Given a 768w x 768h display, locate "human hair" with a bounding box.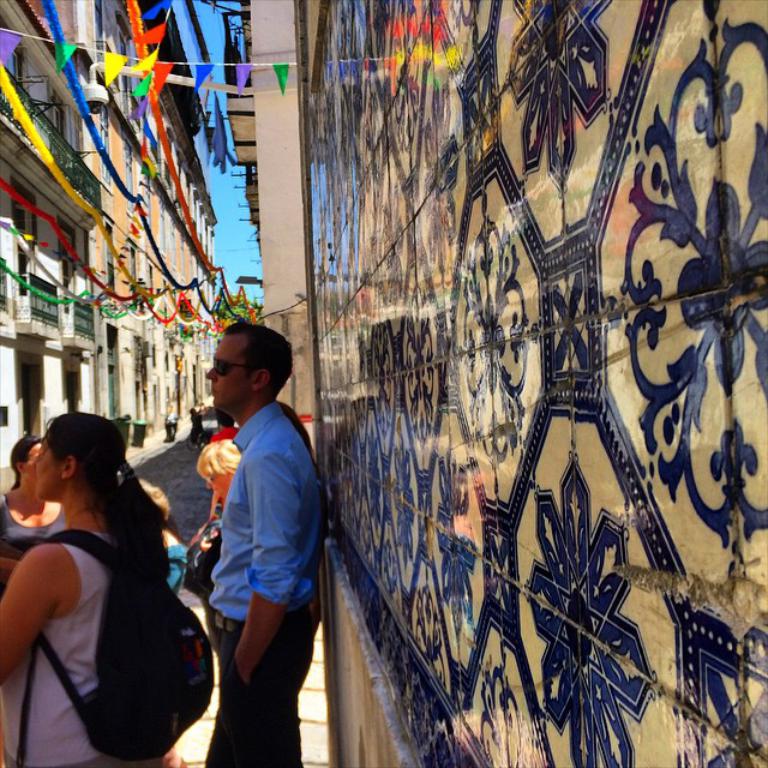
Located: rect(198, 440, 247, 485).
